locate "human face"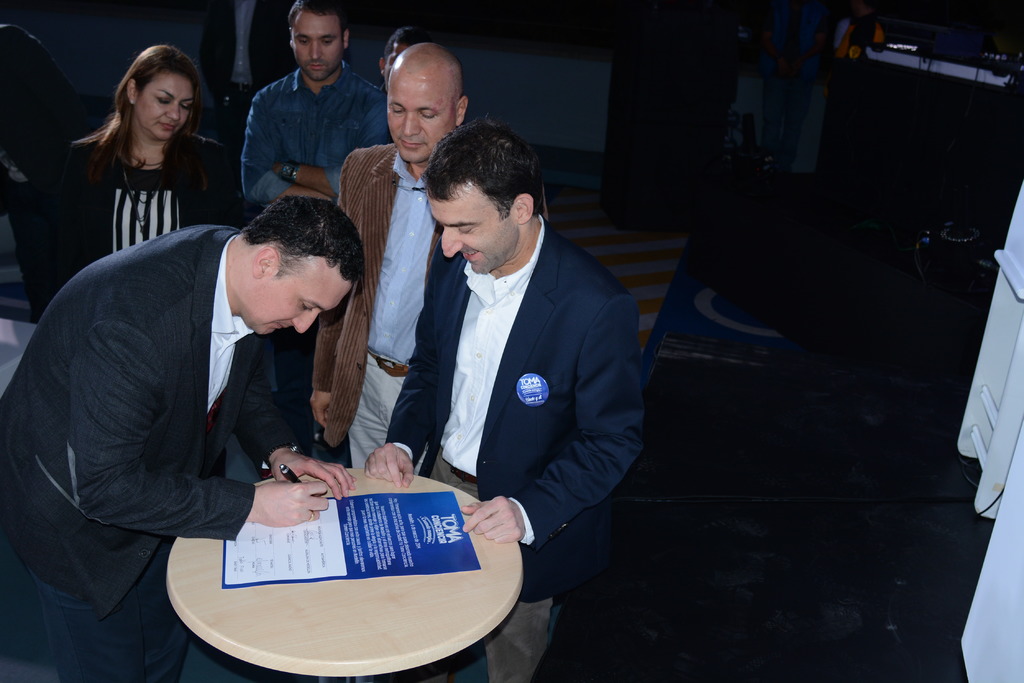
<region>428, 194, 513, 275</region>
